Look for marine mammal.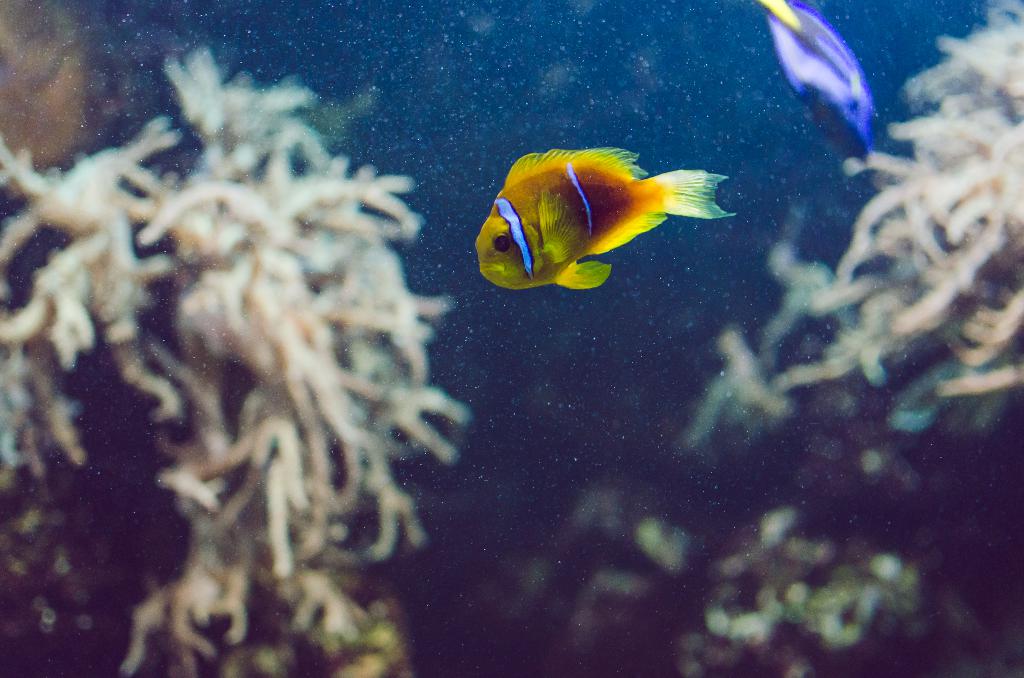
Found: (left=482, top=149, right=745, bottom=293).
